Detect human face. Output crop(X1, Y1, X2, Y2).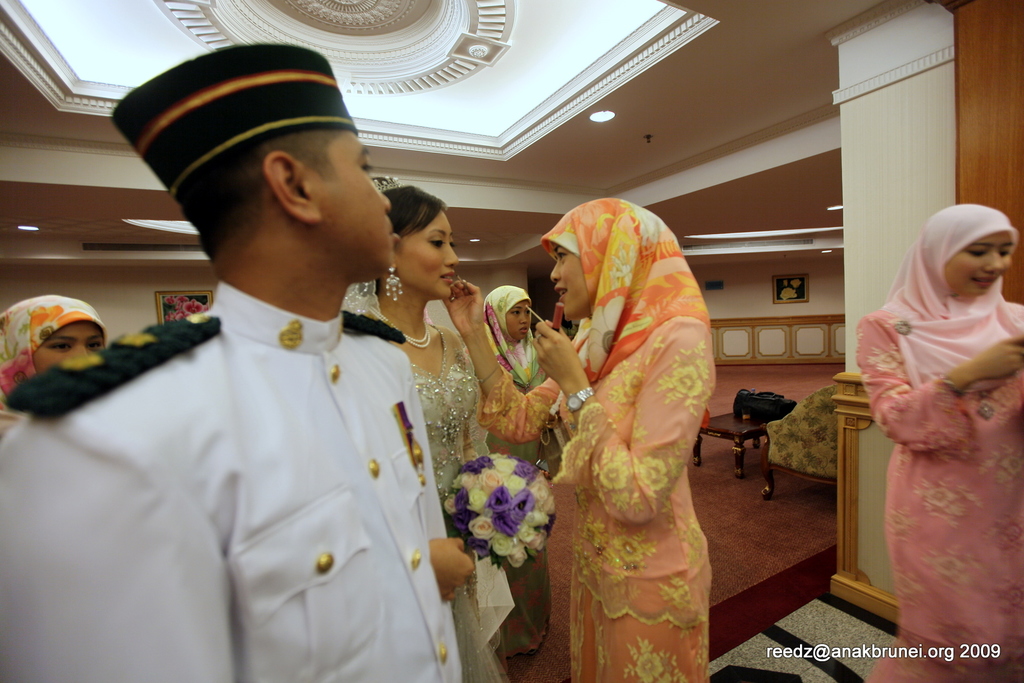
crop(320, 133, 390, 273).
